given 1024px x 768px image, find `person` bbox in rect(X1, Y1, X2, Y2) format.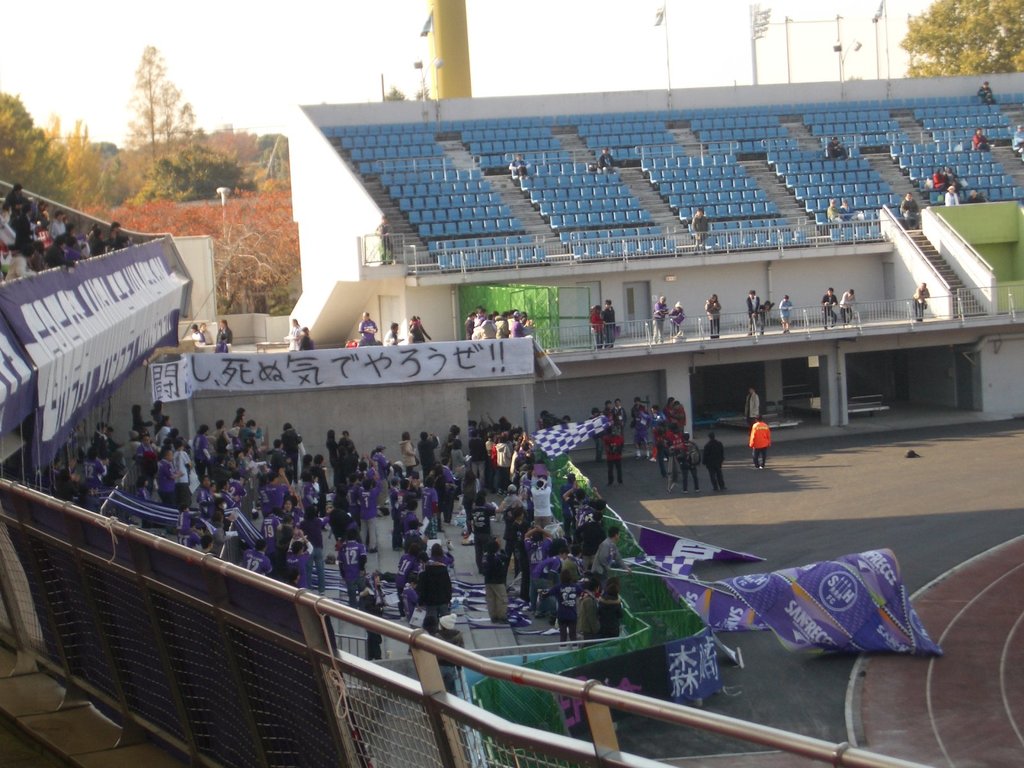
rect(668, 303, 682, 332).
